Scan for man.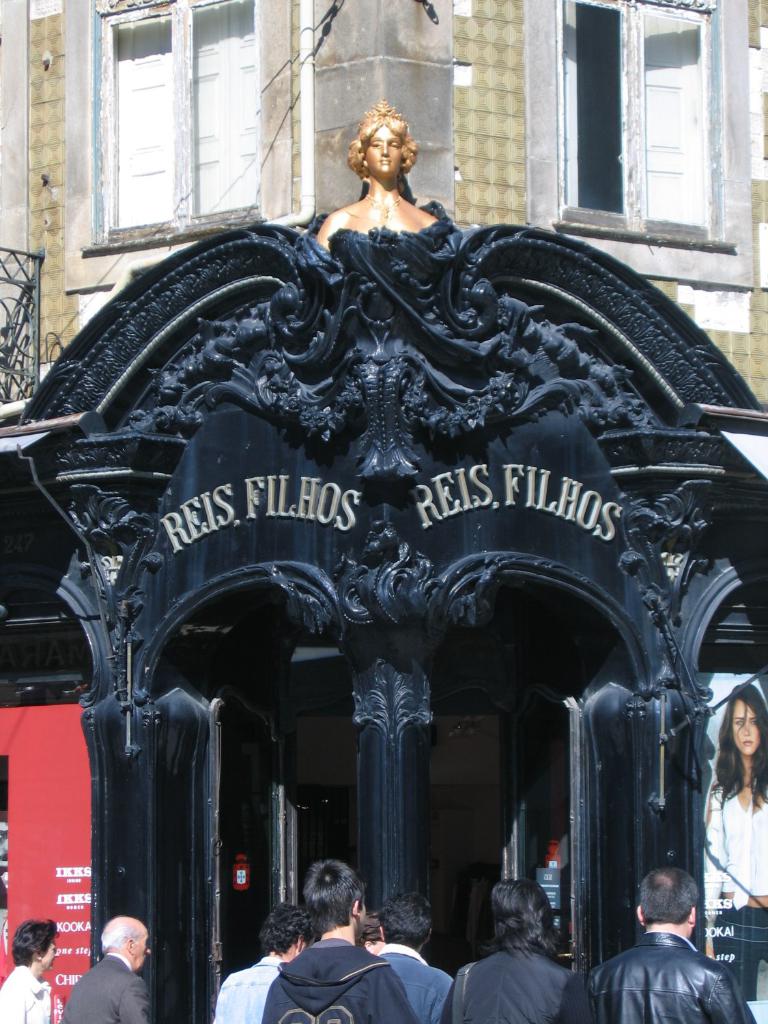
Scan result: box(0, 920, 57, 1023).
